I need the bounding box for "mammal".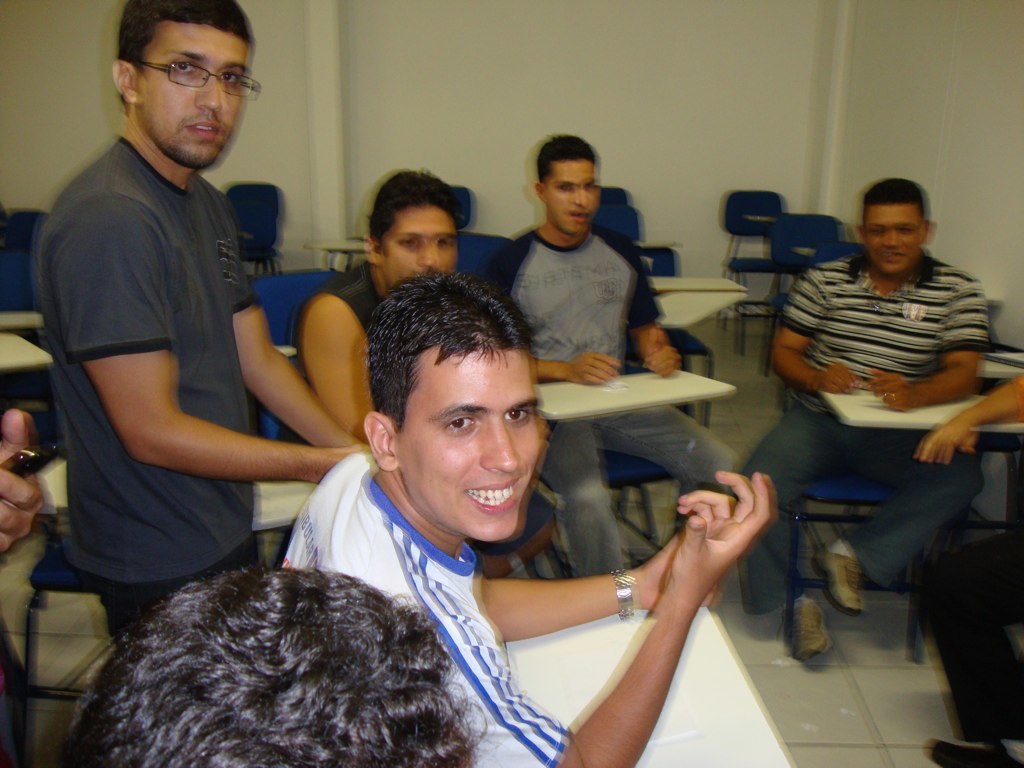
Here it is: [731,165,1009,681].
